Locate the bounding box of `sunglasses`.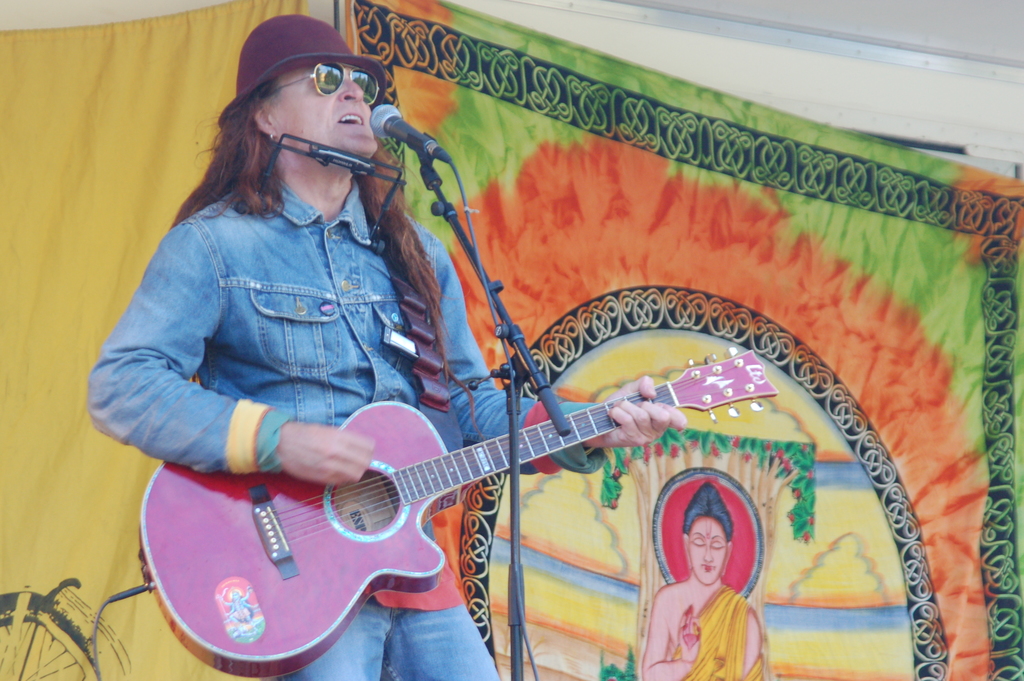
Bounding box: [left=272, top=57, right=378, bottom=104].
